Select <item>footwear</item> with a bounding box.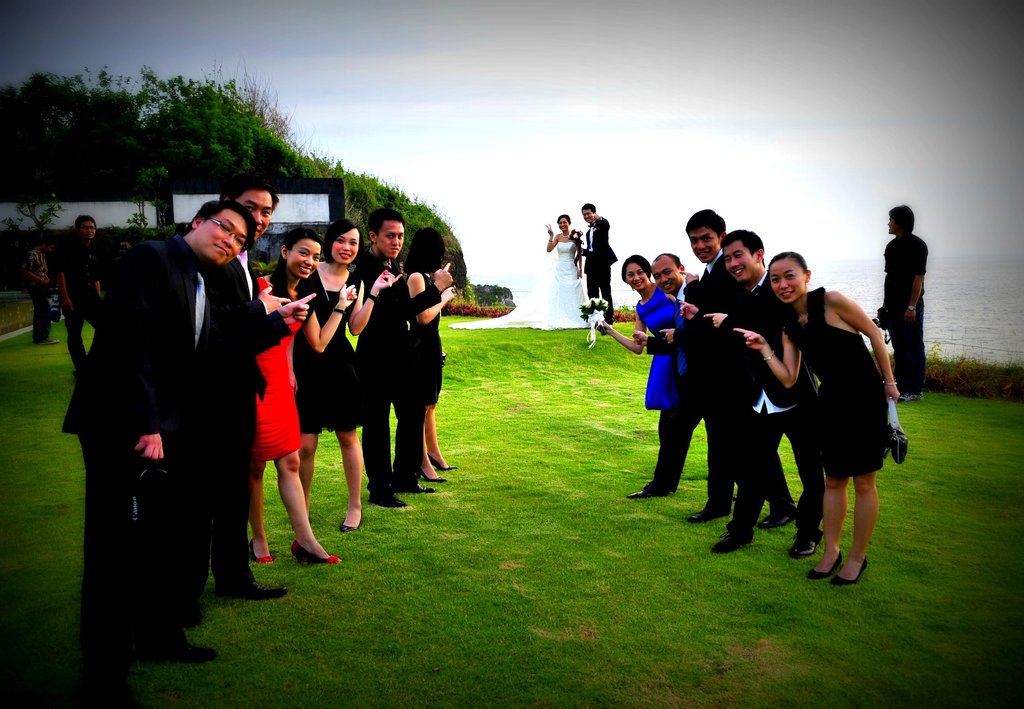
899/391/924/402.
